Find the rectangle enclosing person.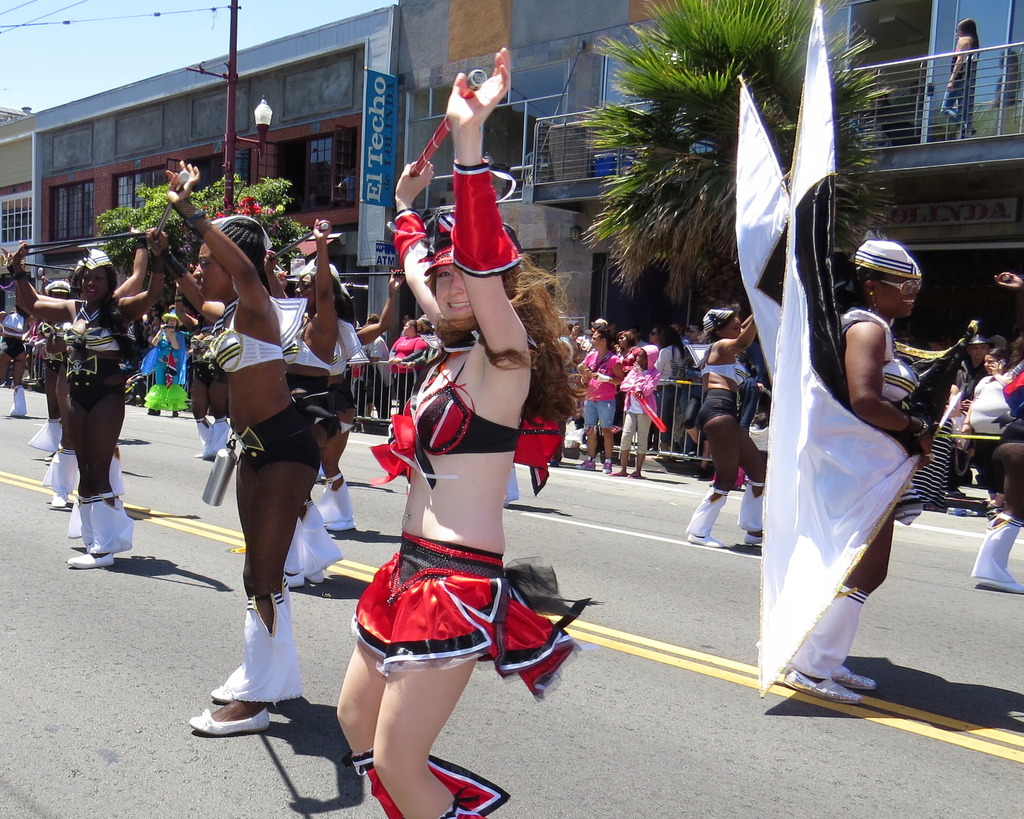
{"x1": 682, "y1": 323, "x2": 704, "y2": 477}.
